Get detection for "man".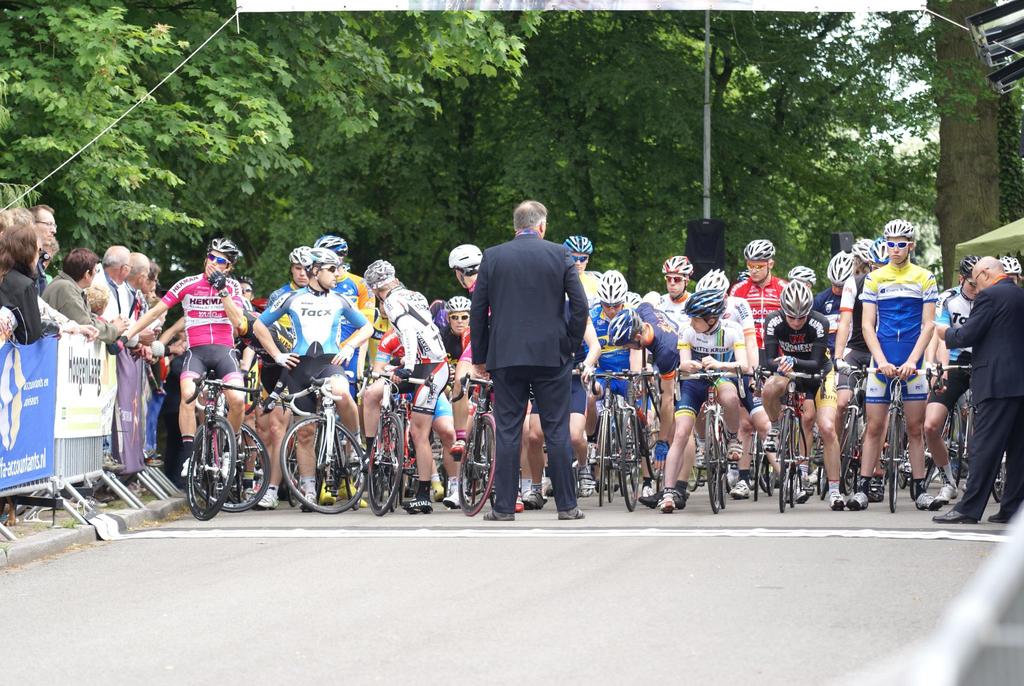
Detection: 655/253/692/322.
